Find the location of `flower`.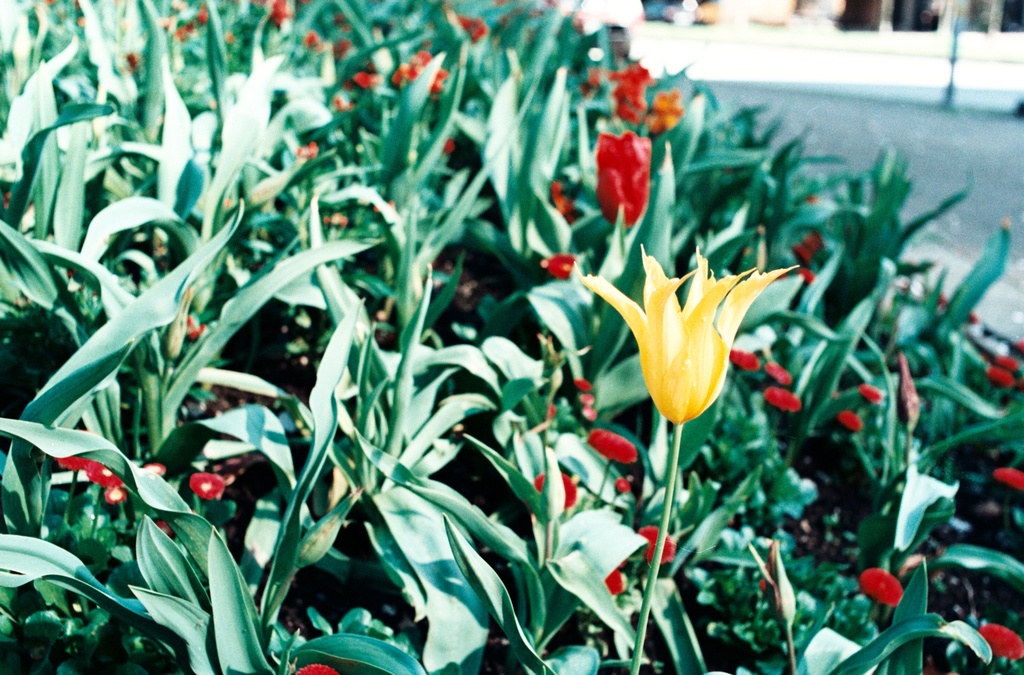
Location: 988,366,1012,384.
